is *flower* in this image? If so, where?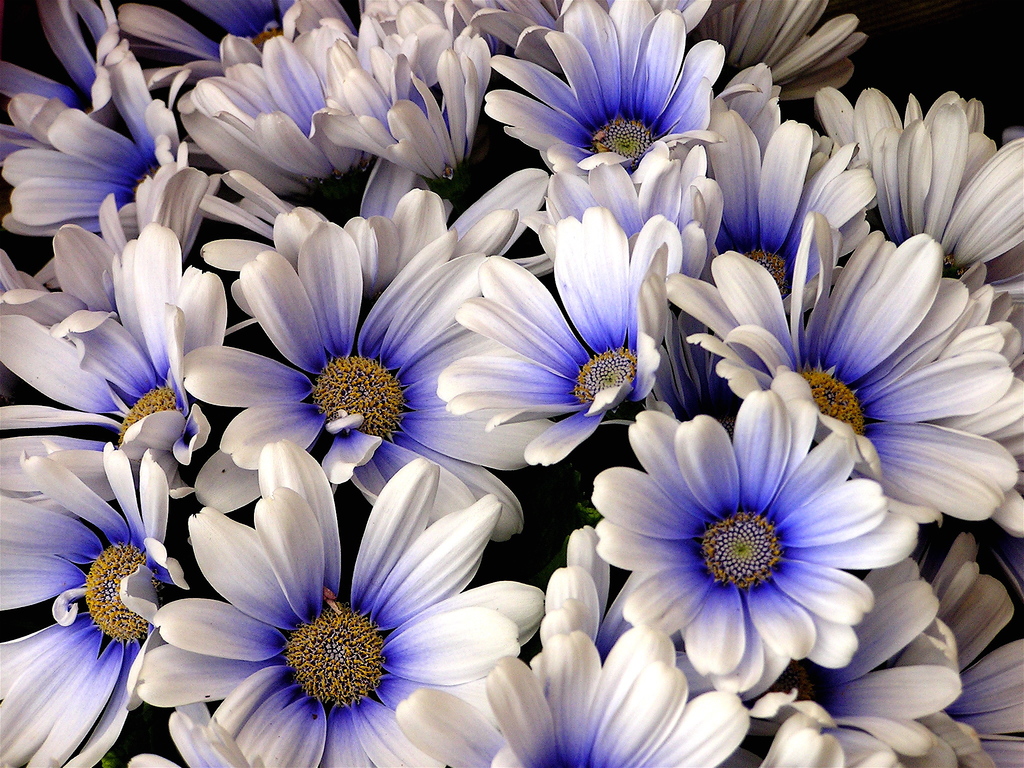
Yes, at 0:442:191:767.
